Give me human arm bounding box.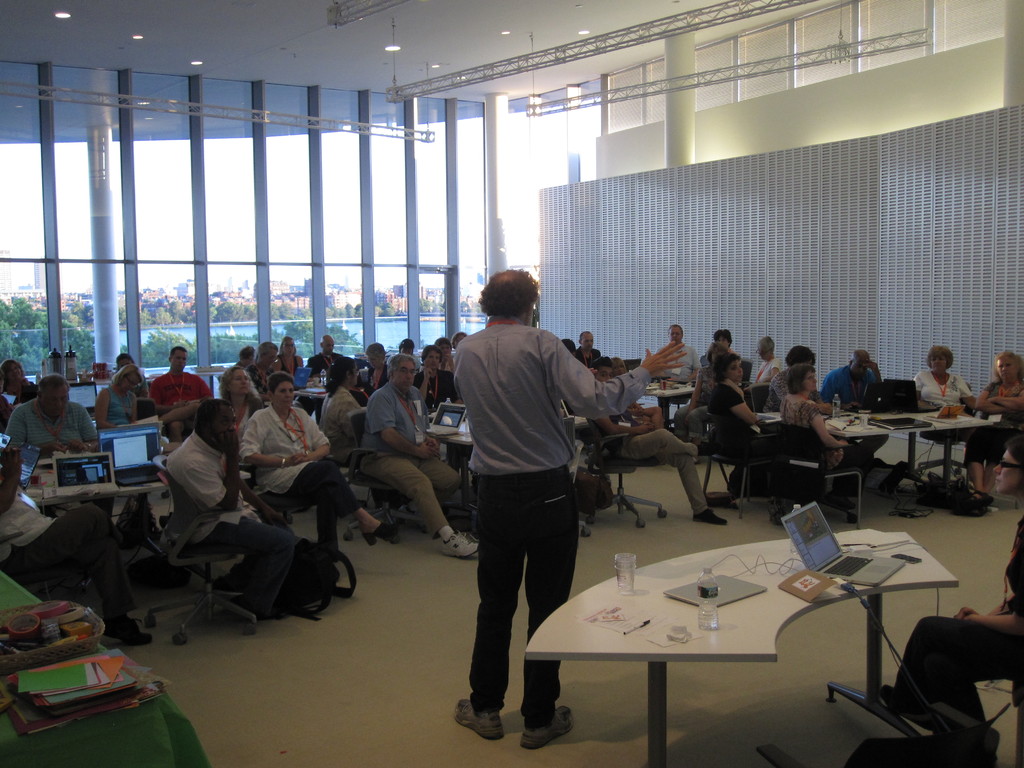
bbox=(253, 393, 266, 417).
